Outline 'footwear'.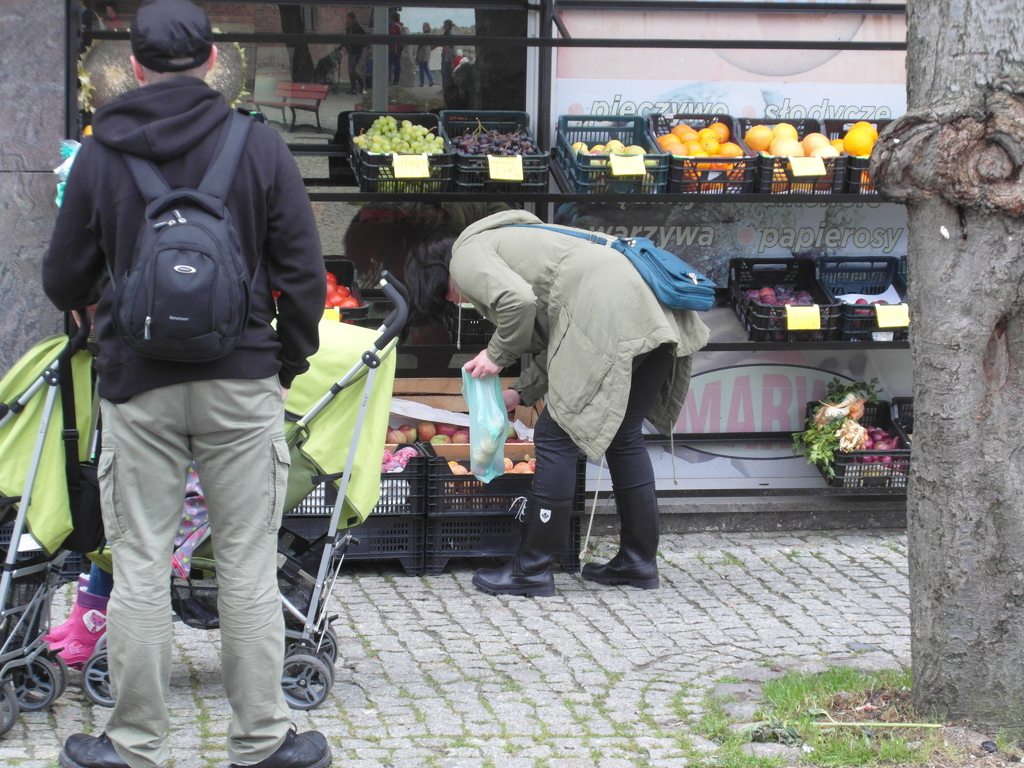
Outline: (x1=57, y1=729, x2=124, y2=767).
